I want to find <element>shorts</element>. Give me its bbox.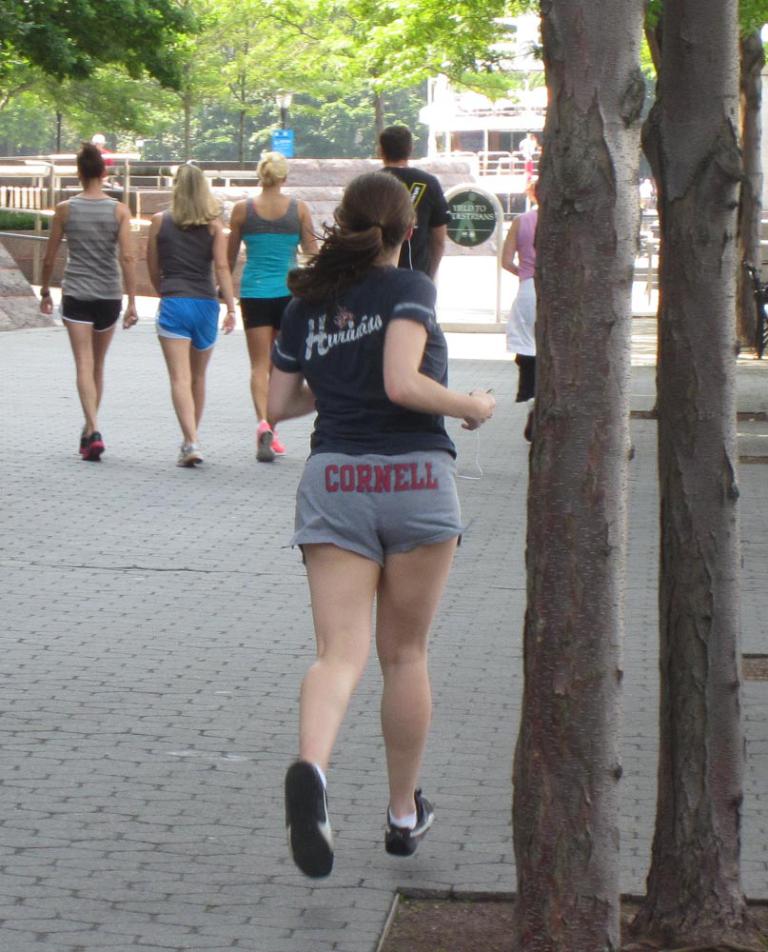
[281,452,462,565].
